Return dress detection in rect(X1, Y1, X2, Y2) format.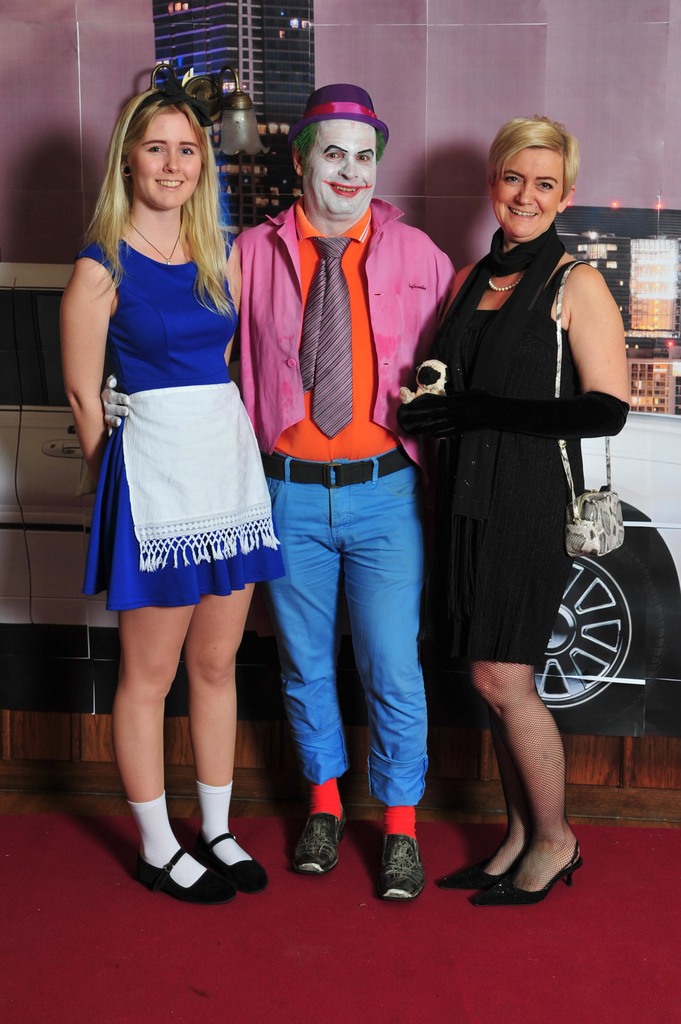
rect(83, 235, 289, 599).
